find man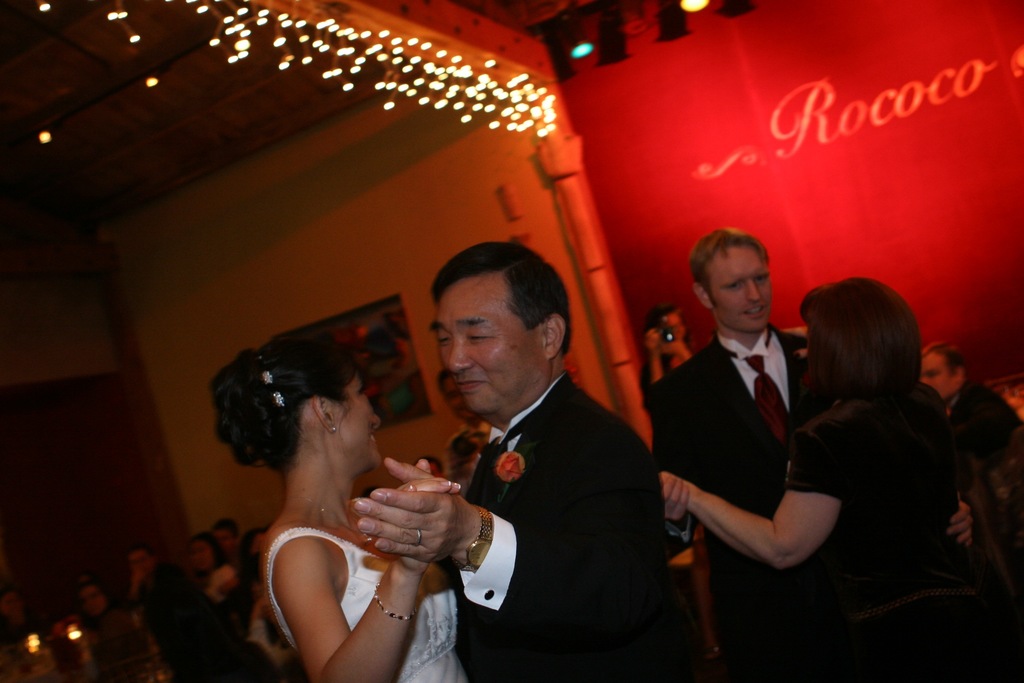
{"left": 390, "top": 246, "right": 677, "bottom": 656}
